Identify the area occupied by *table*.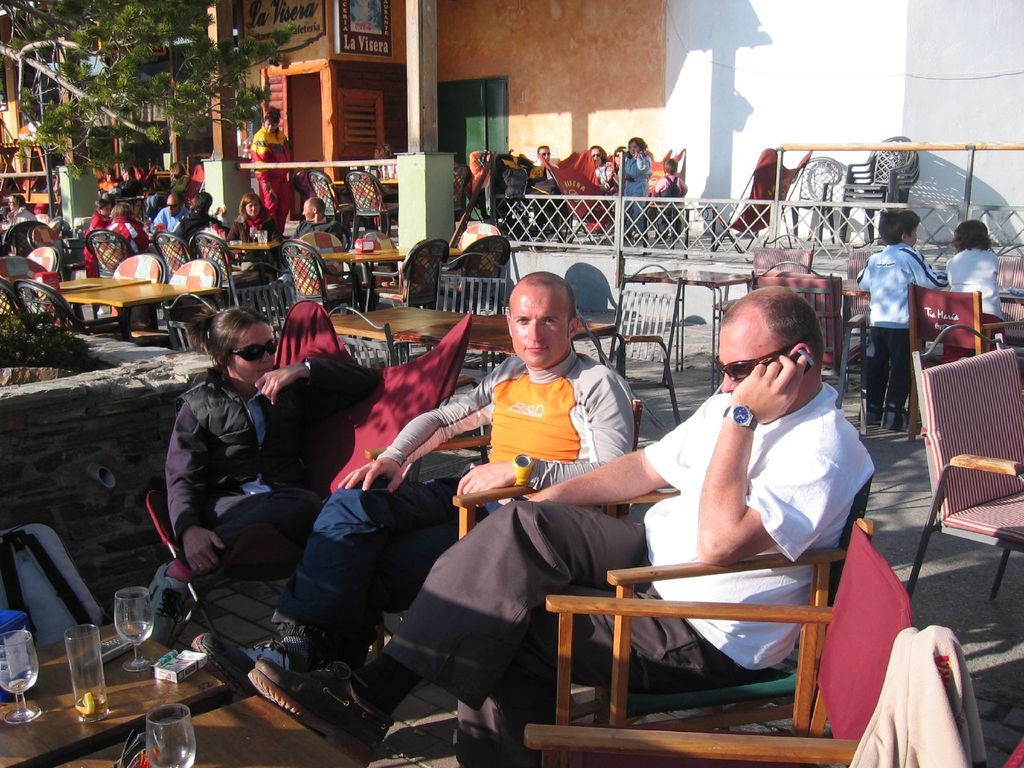
Area: region(228, 239, 282, 282).
